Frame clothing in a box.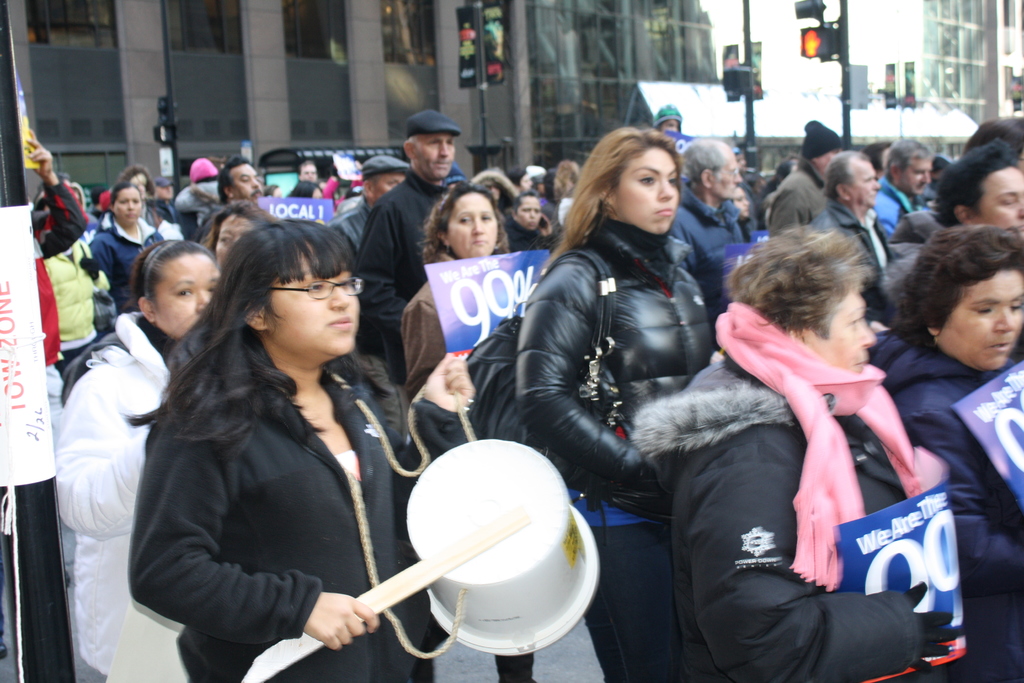
{"left": 98, "top": 219, "right": 164, "bottom": 306}.
